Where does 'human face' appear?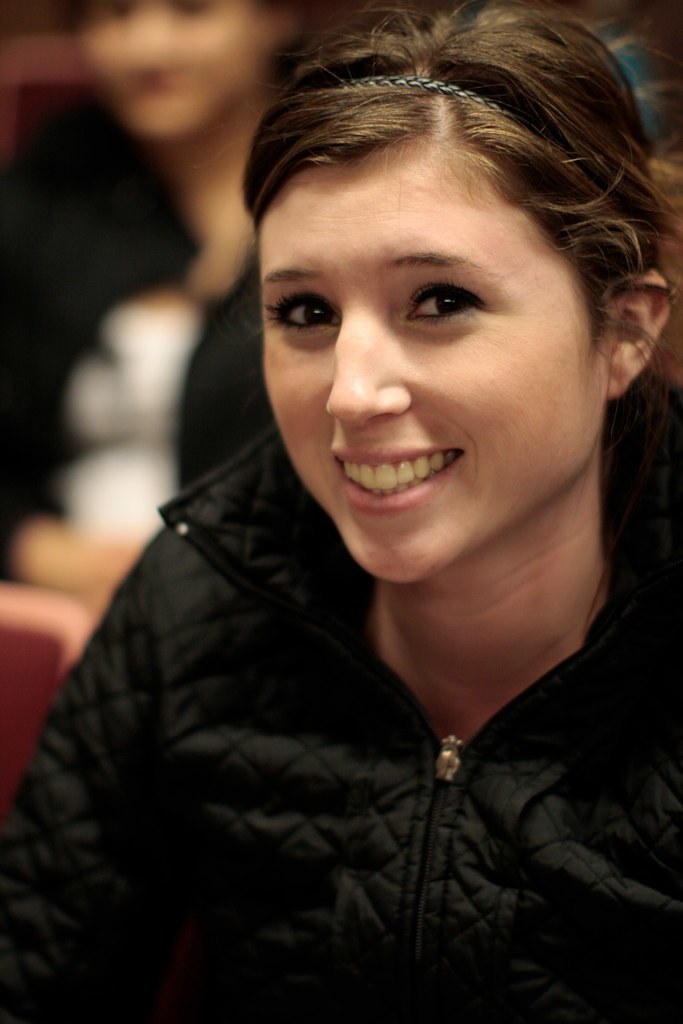
Appears at bbox=(259, 139, 614, 588).
